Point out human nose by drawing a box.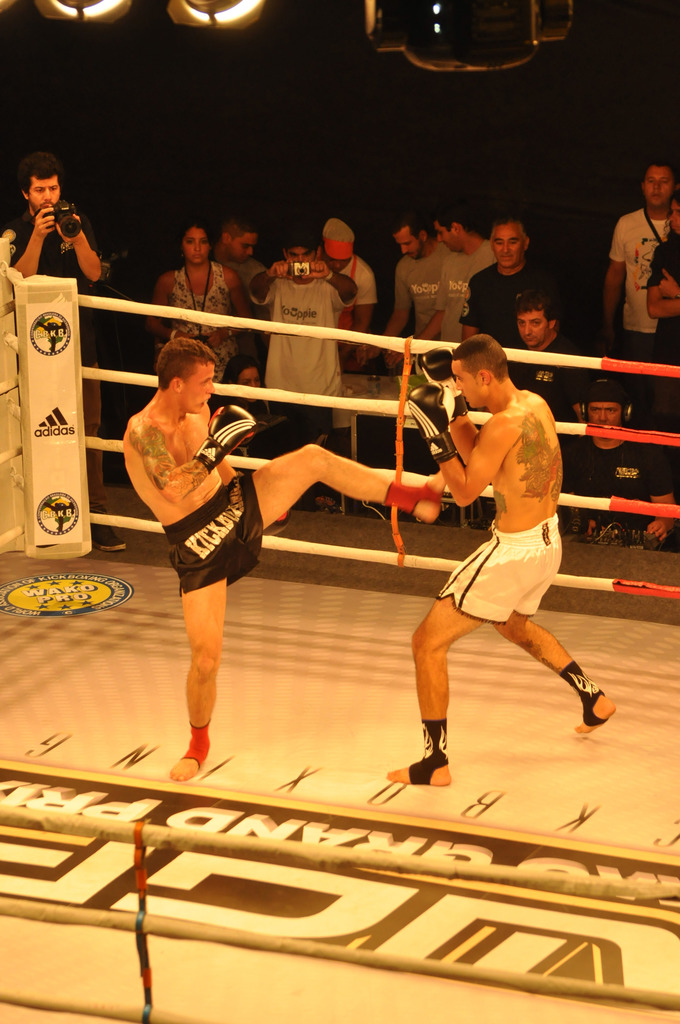
(436,234,442,242).
